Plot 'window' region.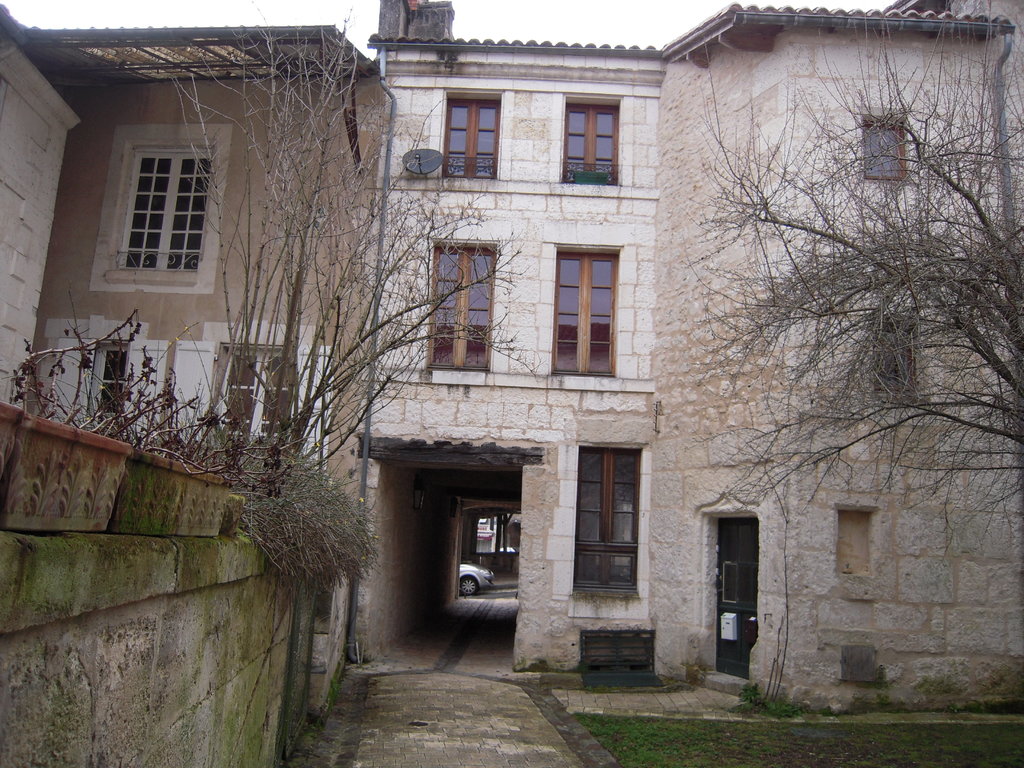
Plotted at 580,448,632,587.
